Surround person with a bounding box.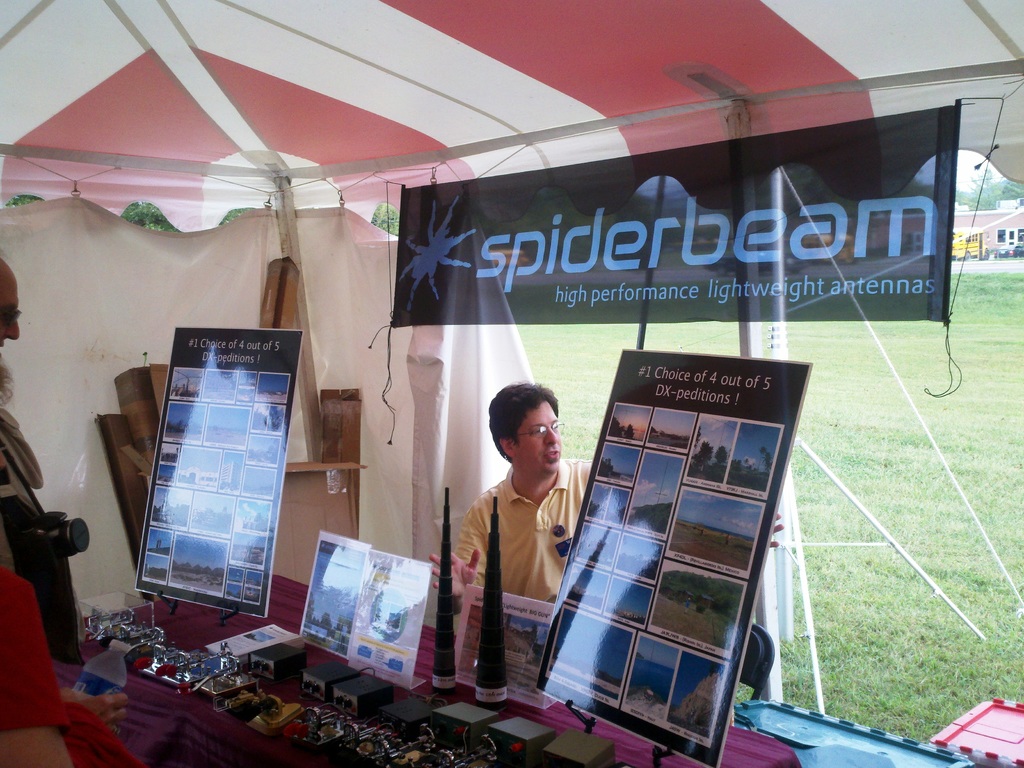
x1=460, y1=362, x2=588, y2=708.
